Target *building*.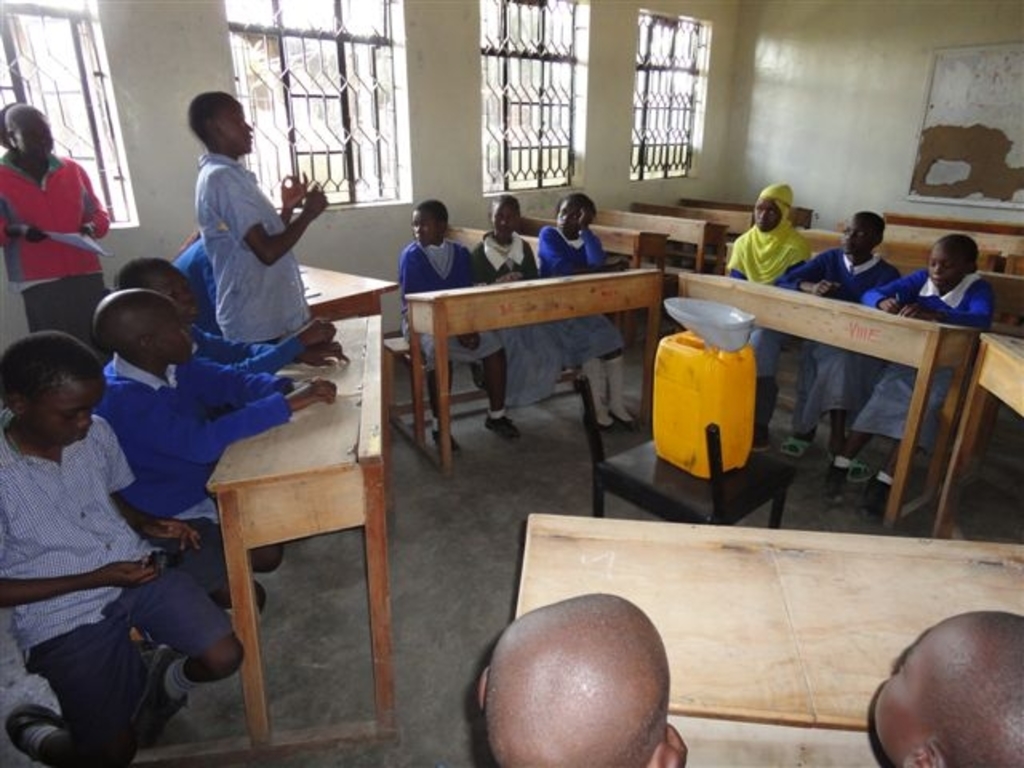
Target region: [left=0, top=0, right=1022, bottom=766].
